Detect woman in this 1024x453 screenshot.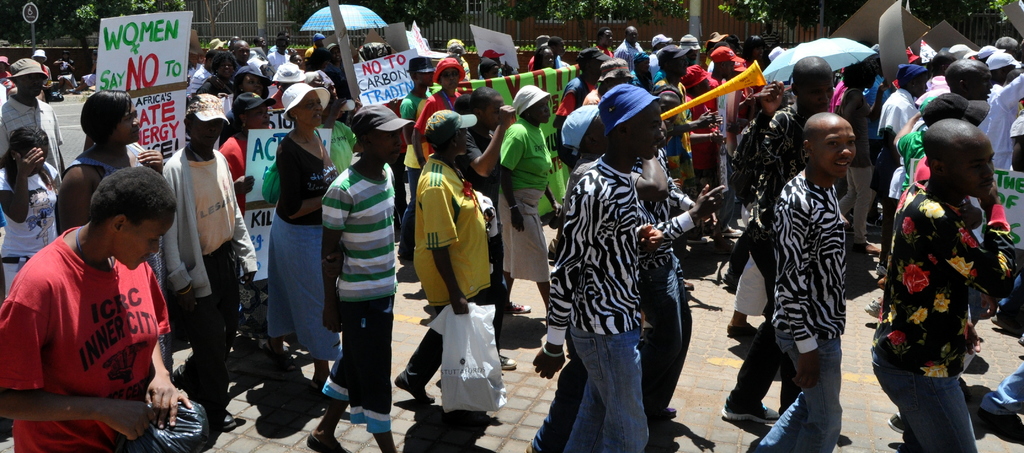
Detection: [left=53, top=88, right=184, bottom=370].
